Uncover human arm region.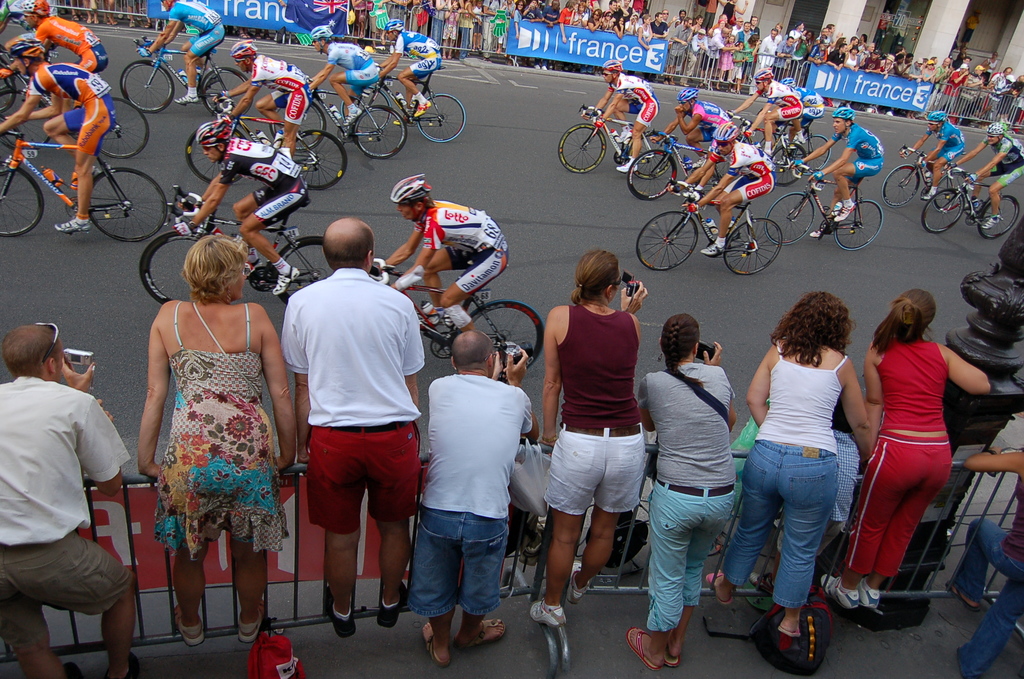
Uncovered: BBox(179, 170, 221, 211).
